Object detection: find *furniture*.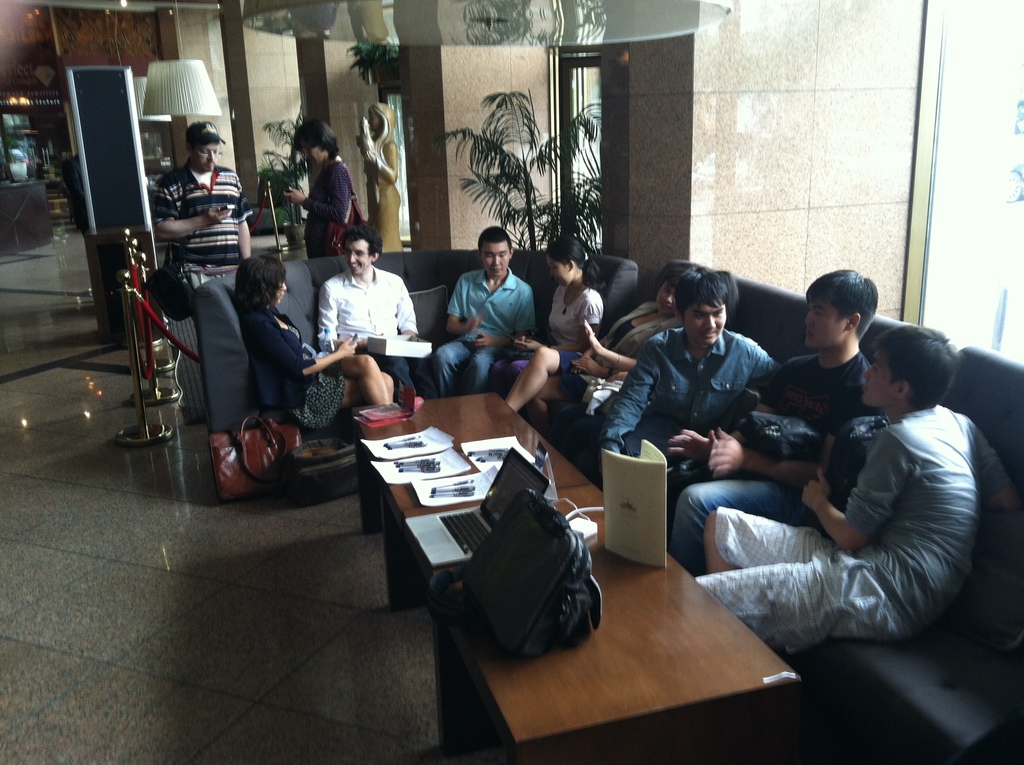
box=[0, 182, 55, 255].
